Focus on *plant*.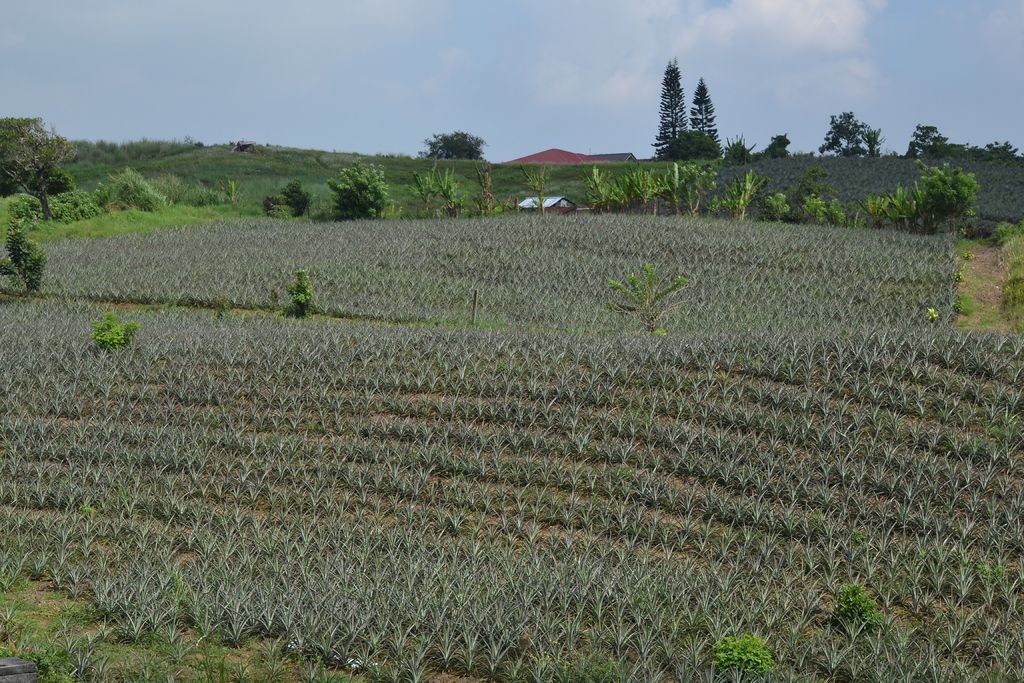
Focused at box(90, 309, 141, 349).
